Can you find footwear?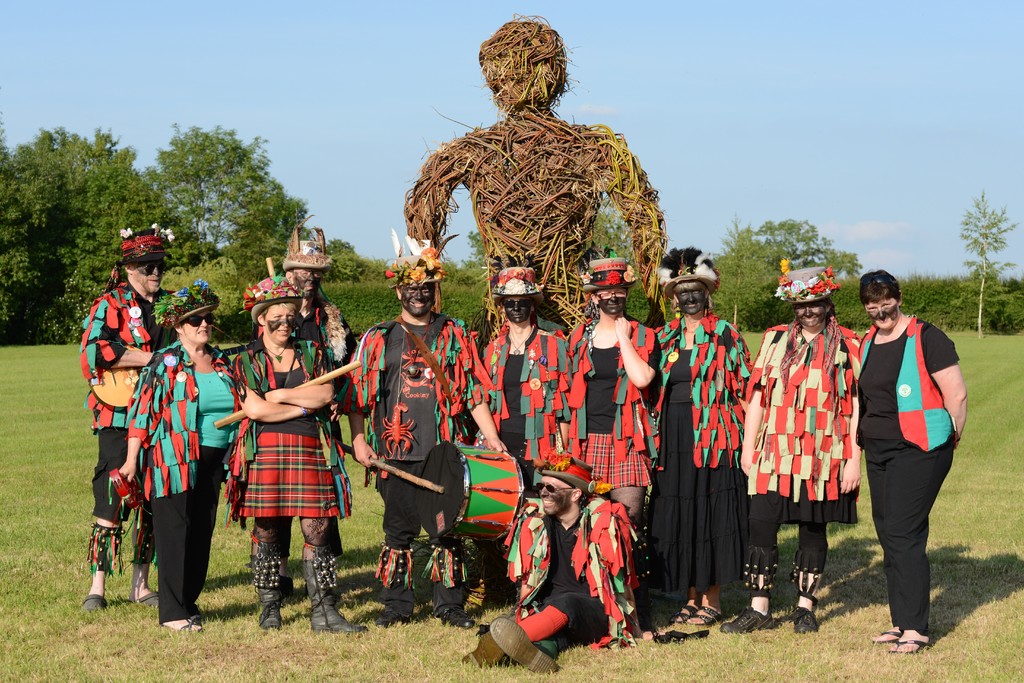
Yes, bounding box: {"x1": 128, "y1": 586, "x2": 159, "y2": 611}.
